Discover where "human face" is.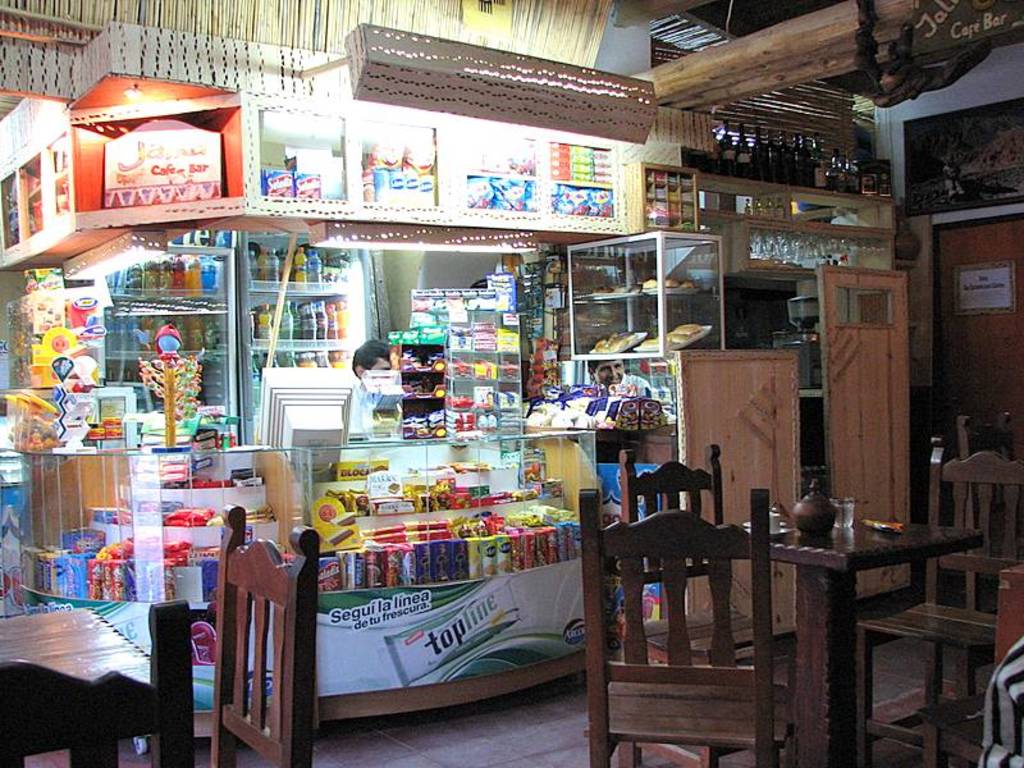
Discovered at box(372, 357, 390, 371).
